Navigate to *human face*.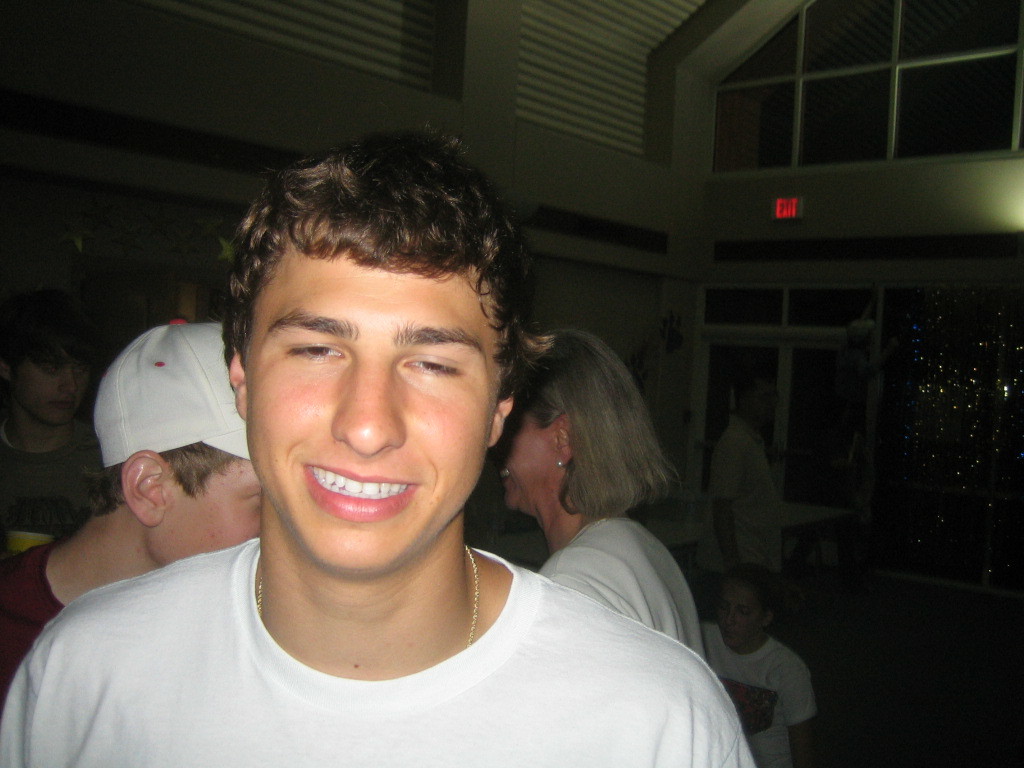
Navigation target: <box>713,582,762,647</box>.
